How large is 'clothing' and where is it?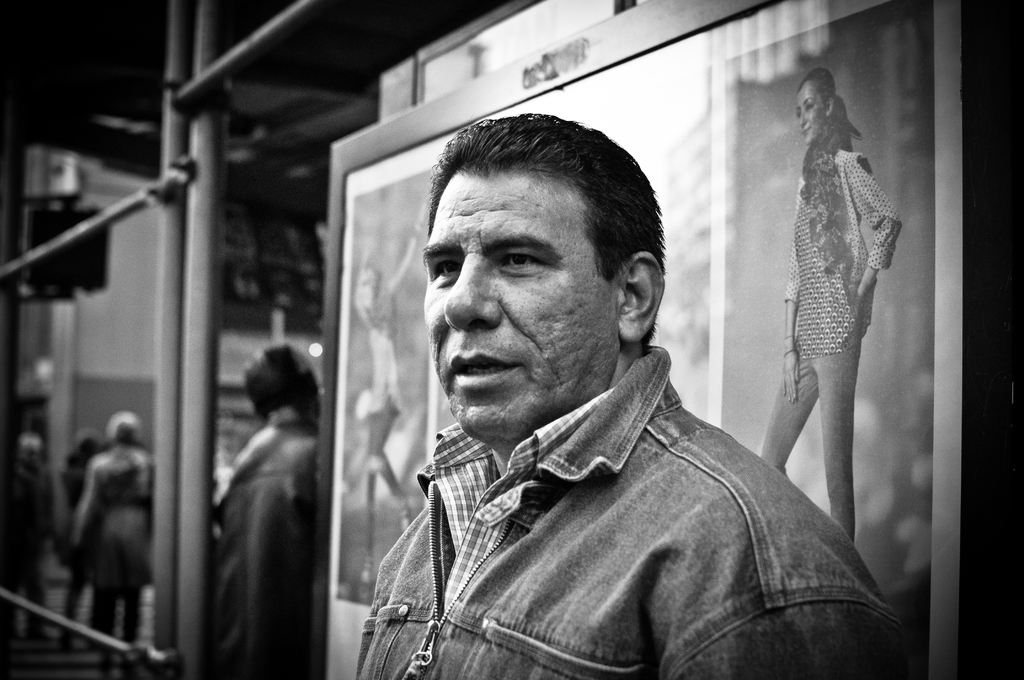
Bounding box: select_region(67, 434, 151, 638).
